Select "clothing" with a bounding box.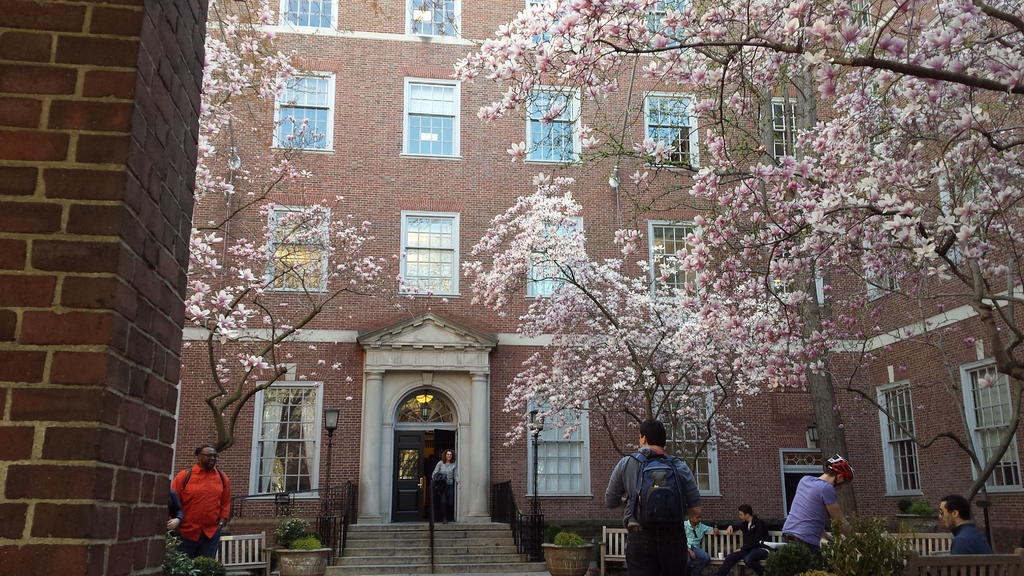
bbox=[780, 467, 846, 566].
